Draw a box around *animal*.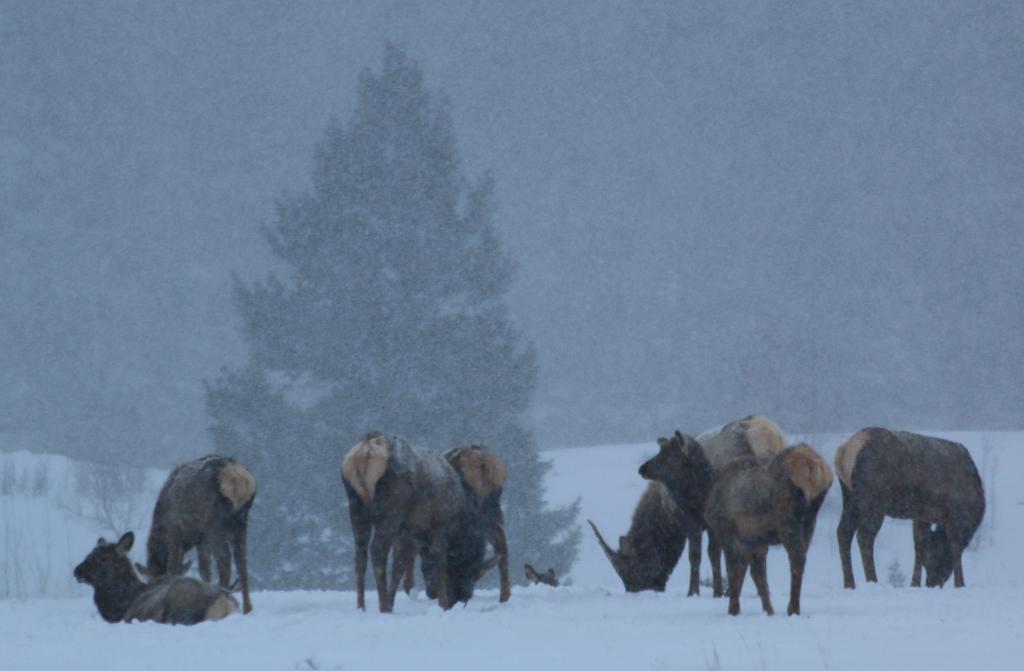
region(427, 447, 516, 604).
